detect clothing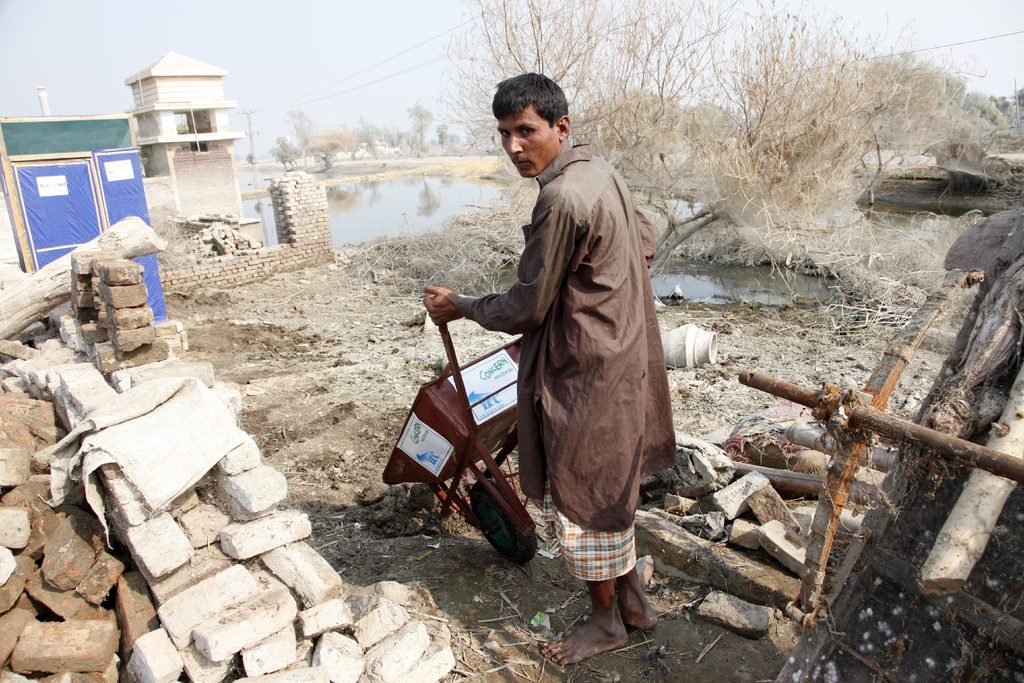
x1=453, y1=97, x2=678, y2=588
